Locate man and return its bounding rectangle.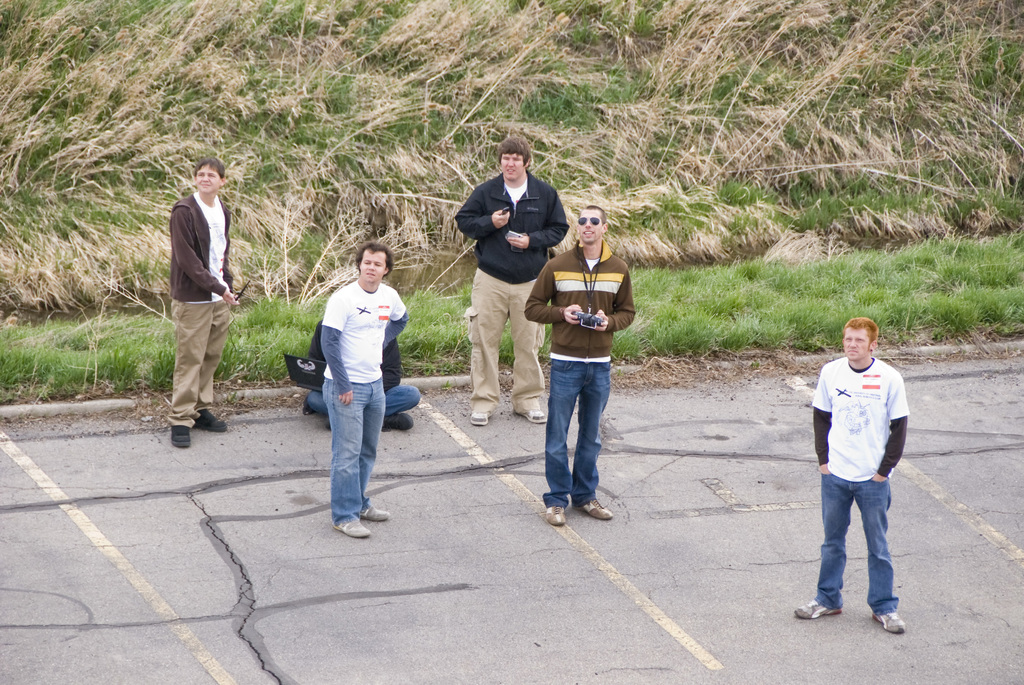
453 136 570 429.
